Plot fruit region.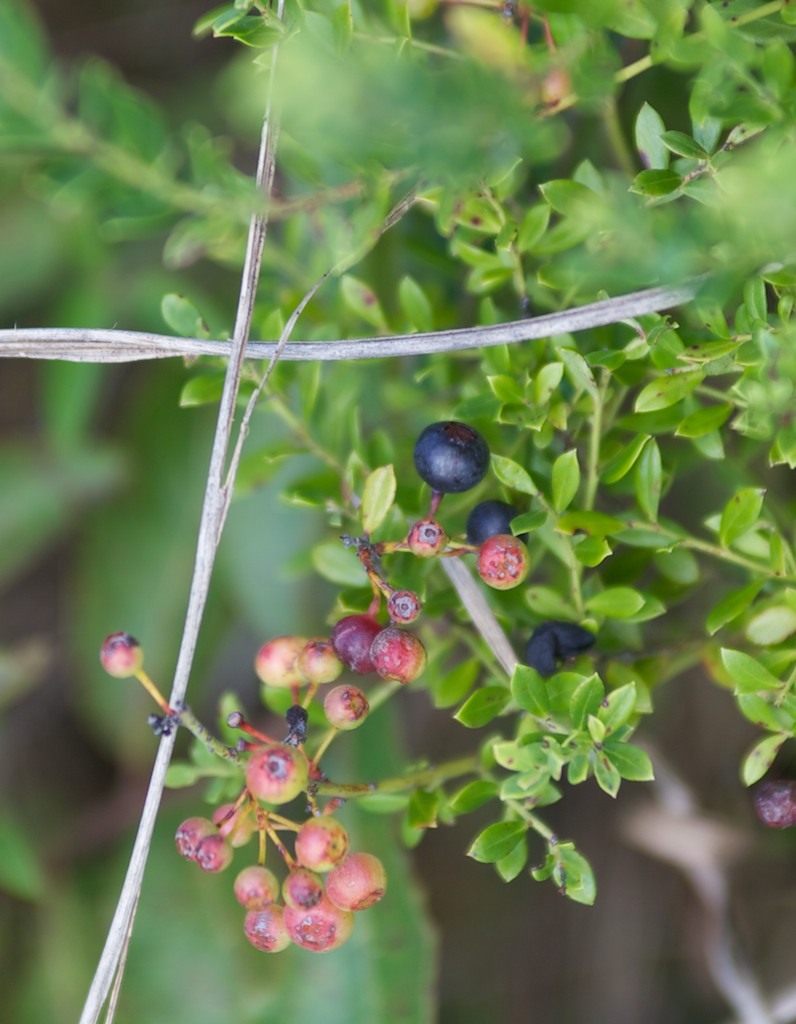
Plotted at [212, 798, 261, 852].
